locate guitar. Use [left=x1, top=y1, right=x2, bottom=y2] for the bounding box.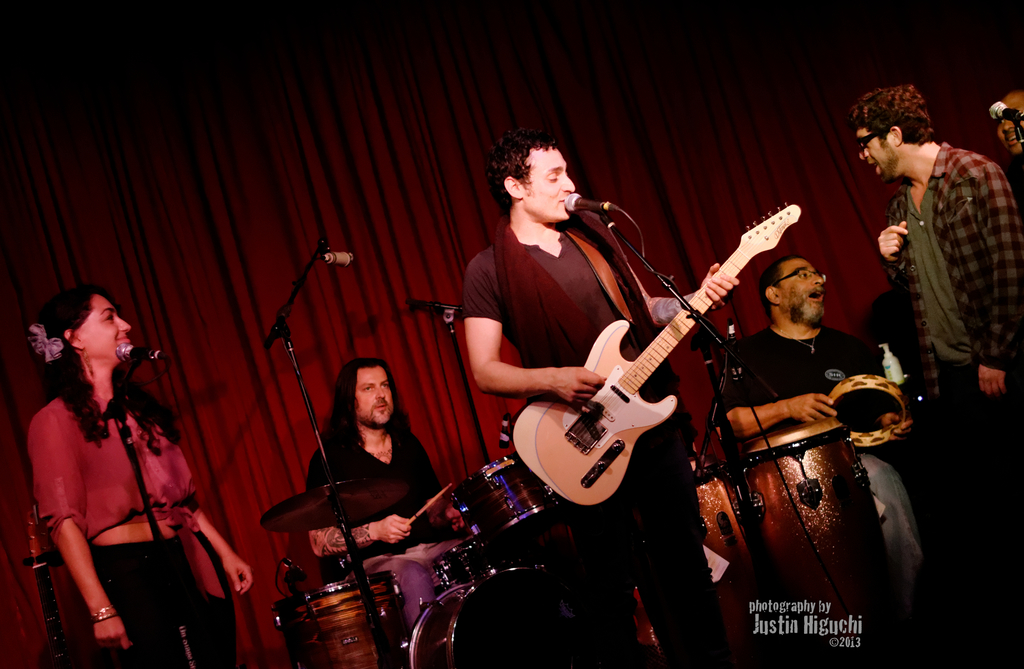
[left=505, top=188, right=815, bottom=514].
